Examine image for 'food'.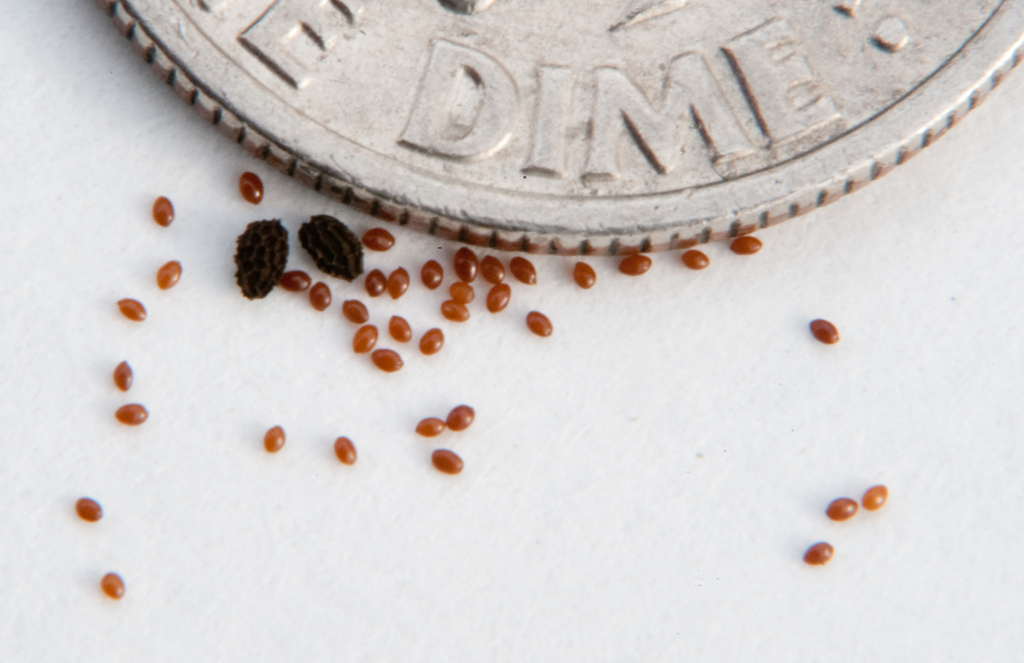
Examination result: box=[112, 398, 149, 429].
